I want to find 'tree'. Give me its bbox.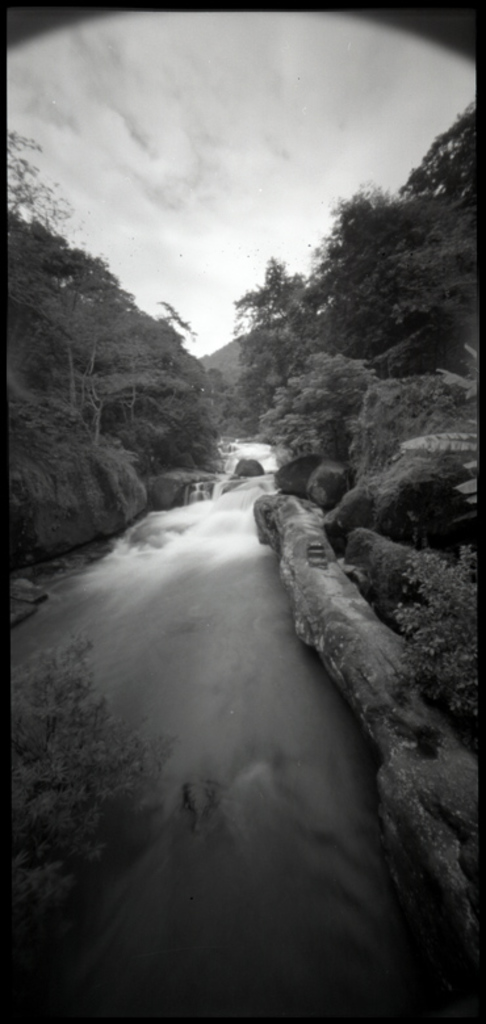
230,88,483,743.
